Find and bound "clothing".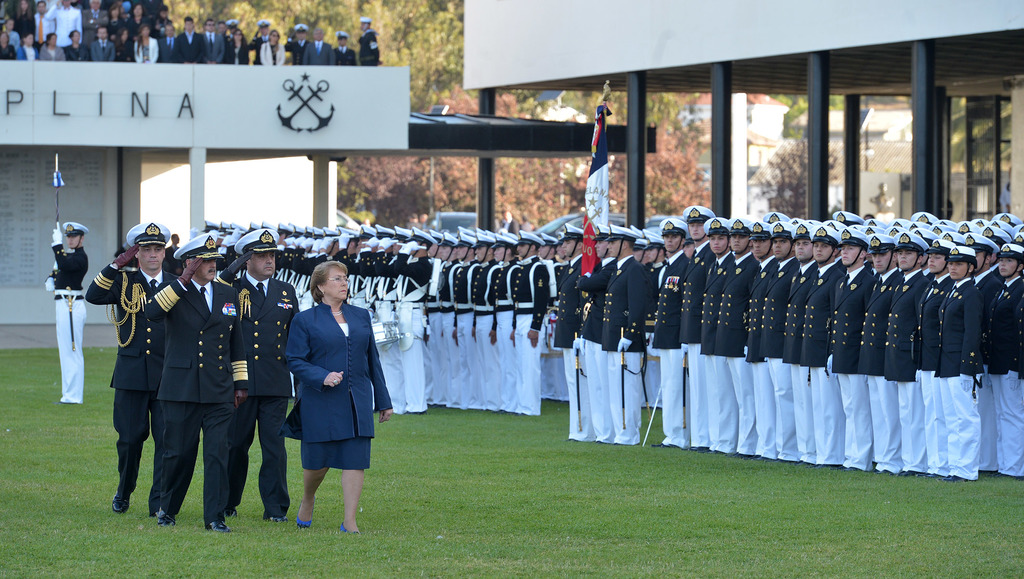
Bound: 215 268 303 513.
